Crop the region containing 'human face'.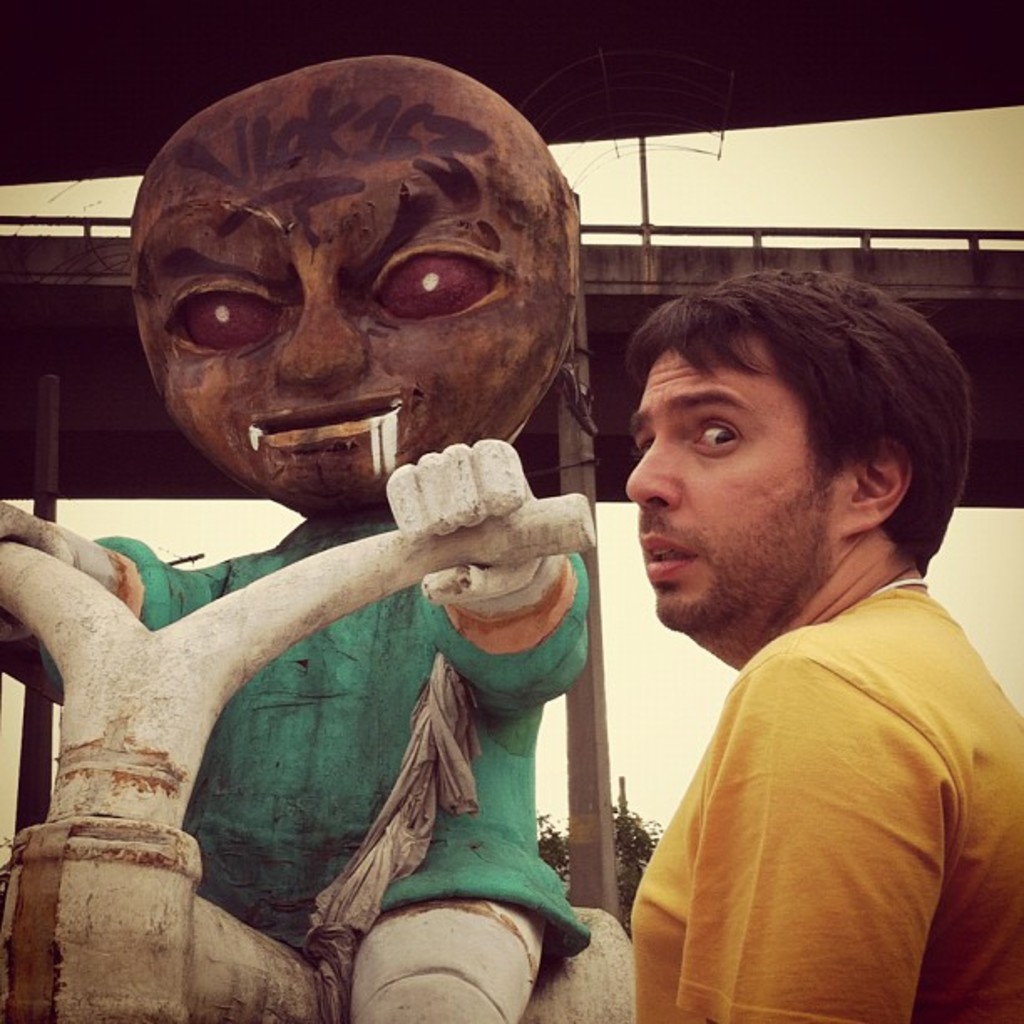
Crop region: bbox(624, 345, 833, 632).
